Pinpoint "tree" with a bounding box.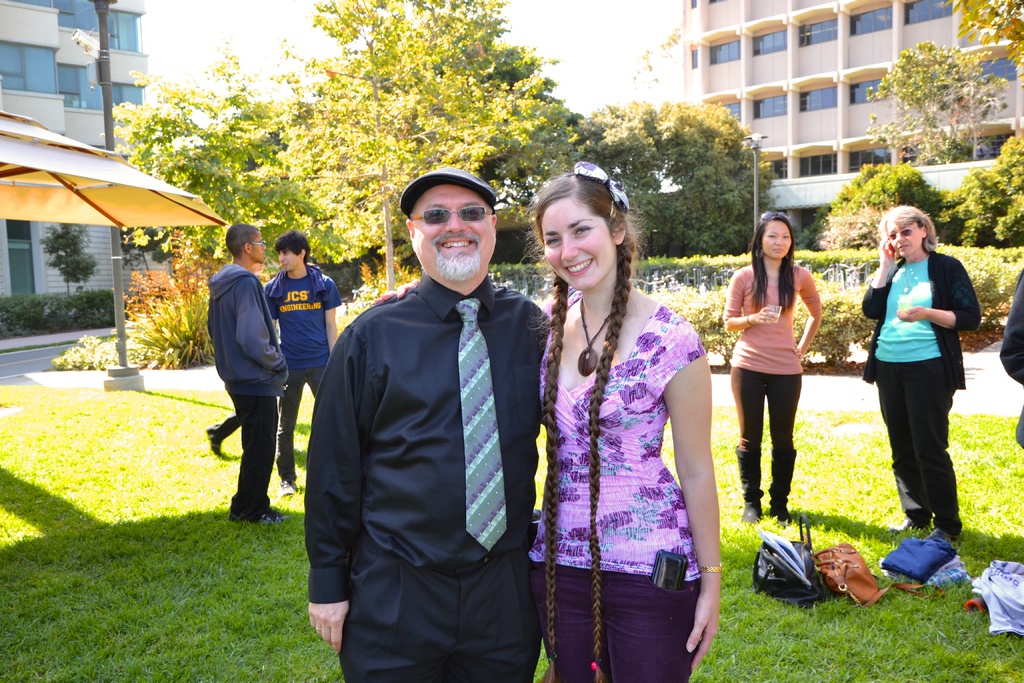
box(827, 170, 941, 250).
